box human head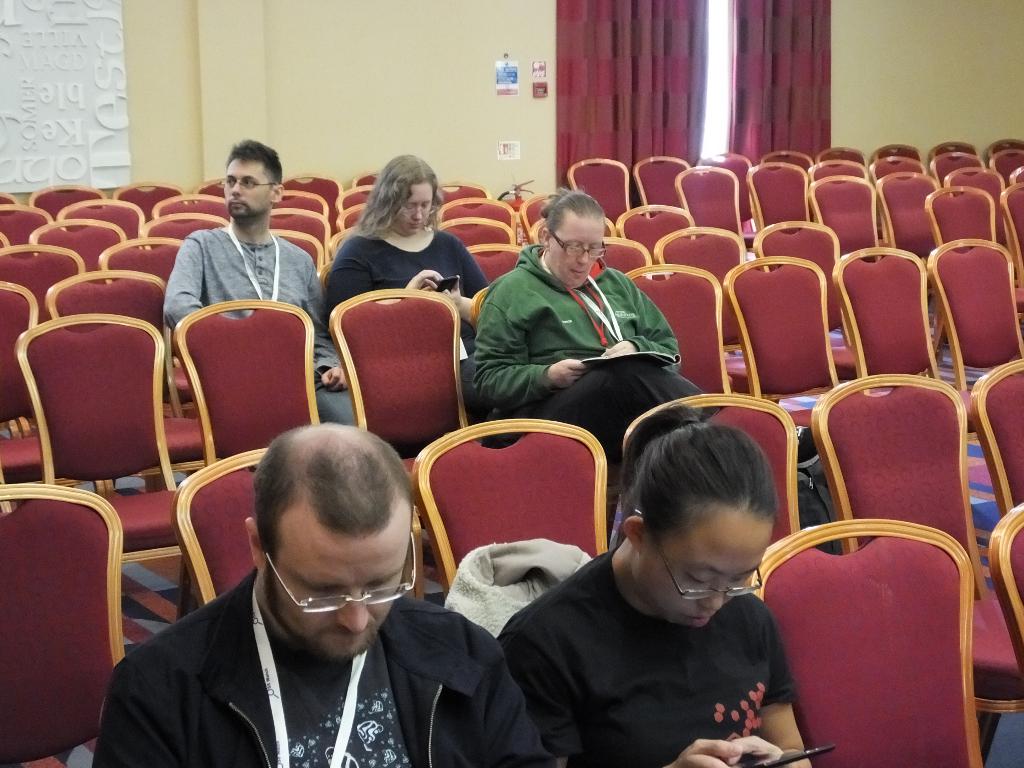
select_region(535, 189, 608, 292)
